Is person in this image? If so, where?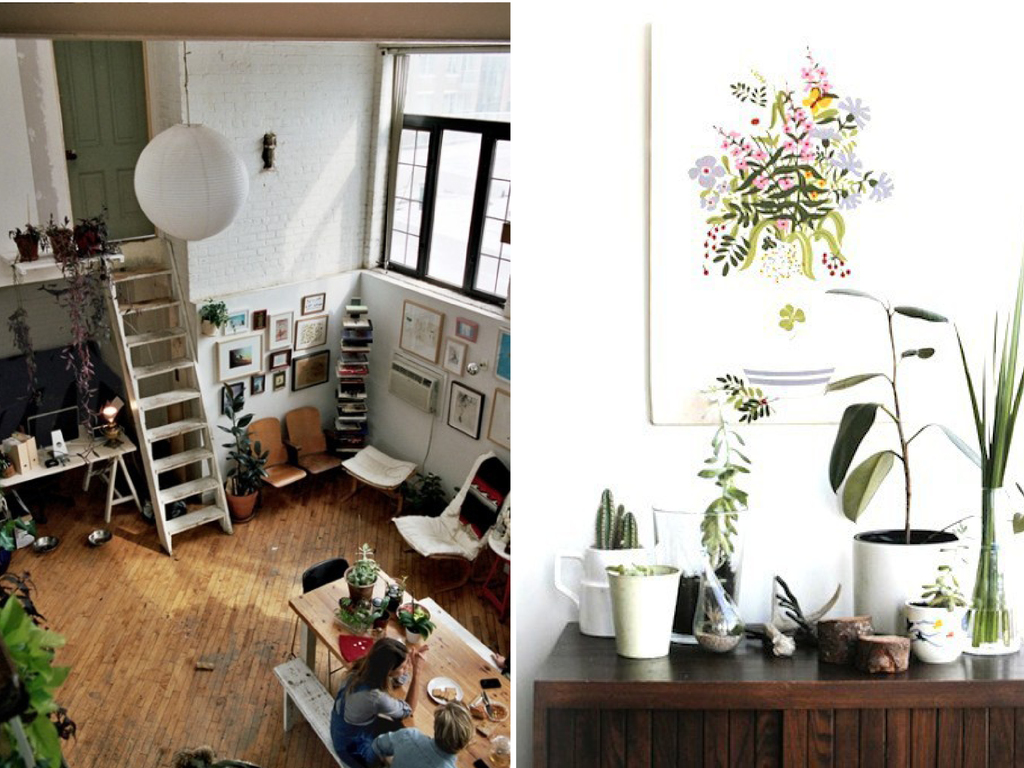
Yes, at x1=367, y1=696, x2=479, y2=767.
